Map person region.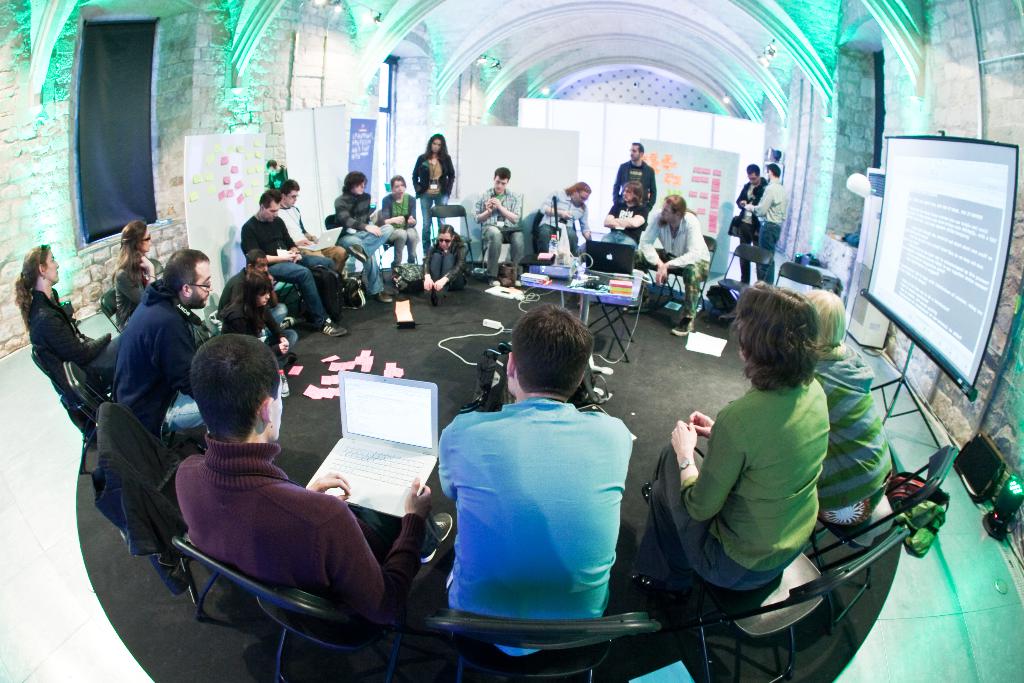
Mapped to 479,167,518,278.
